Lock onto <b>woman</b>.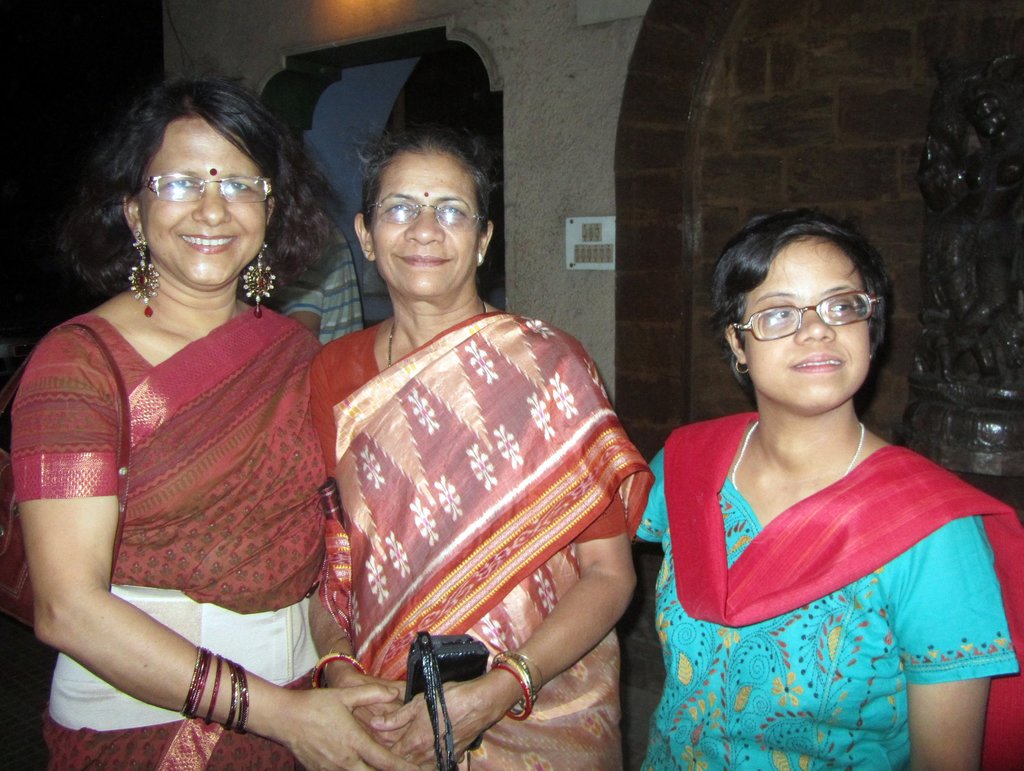
Locked: left=310, top=118, right=659, bottom=770.
